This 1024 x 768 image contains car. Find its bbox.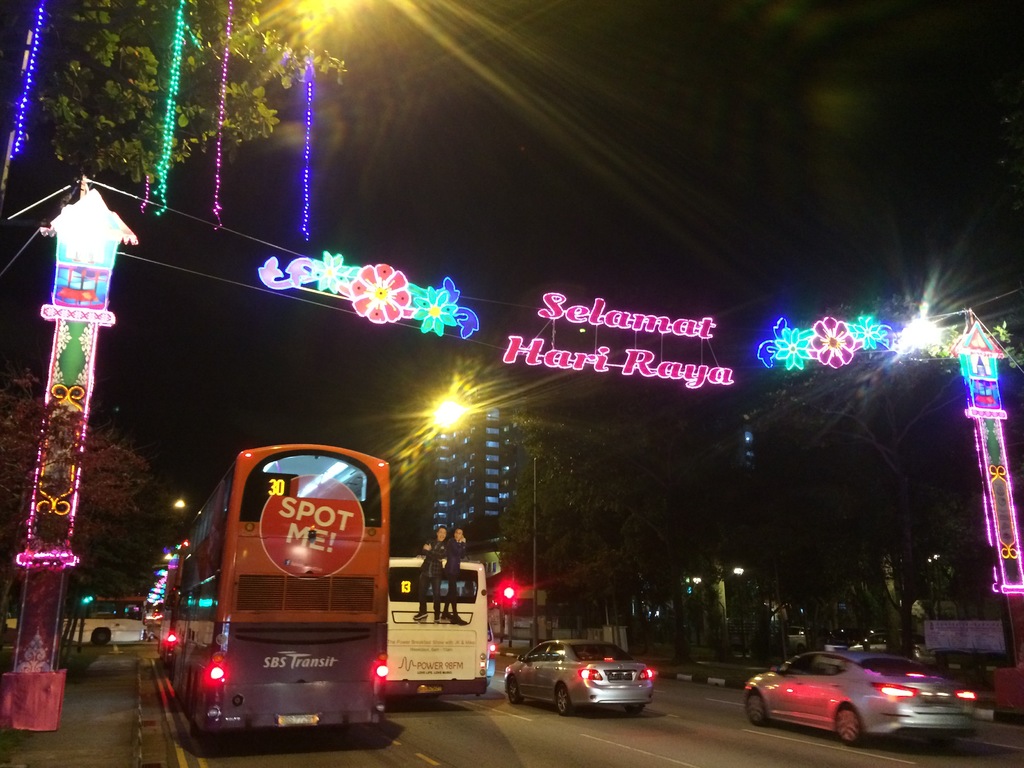
detection(503, 637, 652, 716).
